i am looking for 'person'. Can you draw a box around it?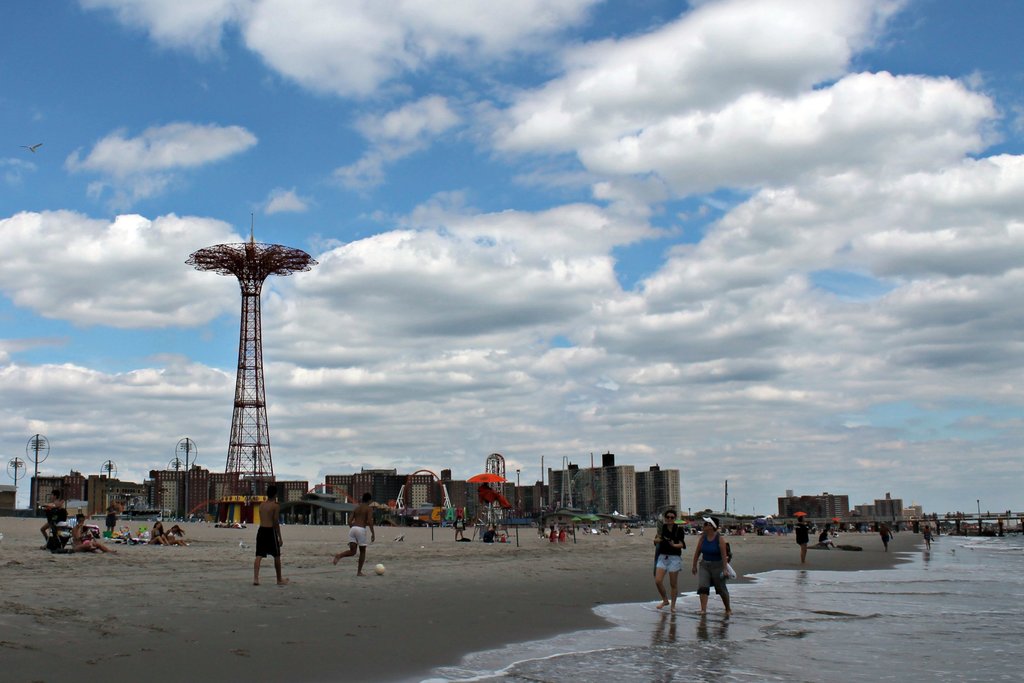
Sure, the bounding box is BBox(455, 512, 467, 541).
